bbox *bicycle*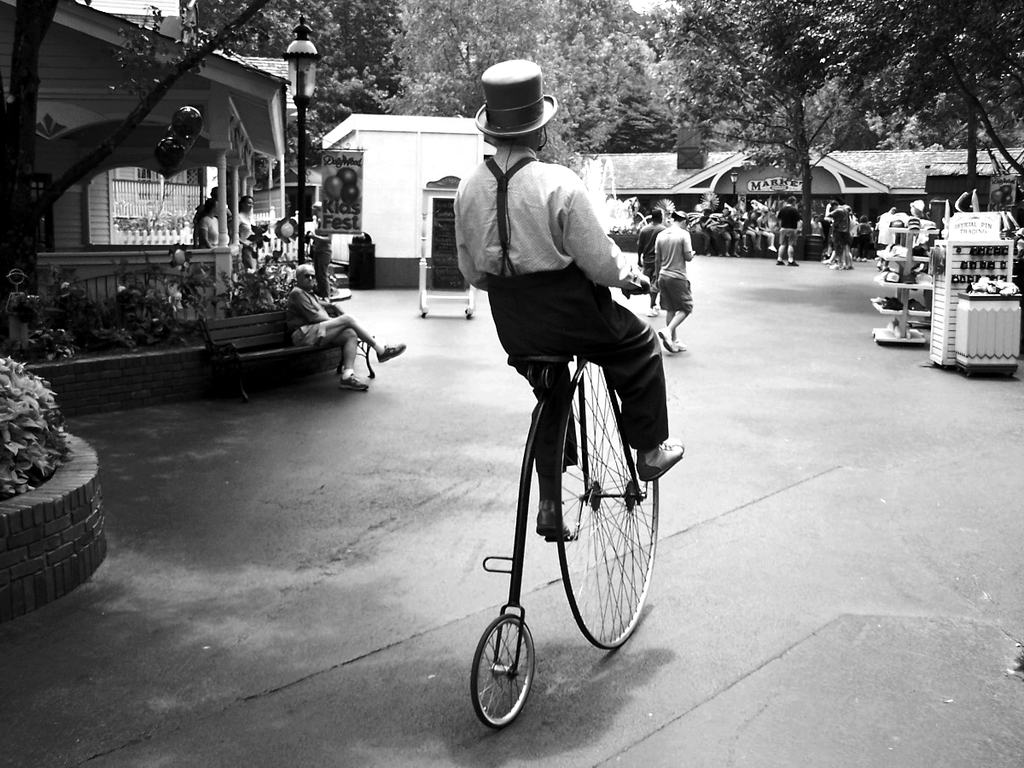
x1=464 y1=259 x2=666 y2=742
